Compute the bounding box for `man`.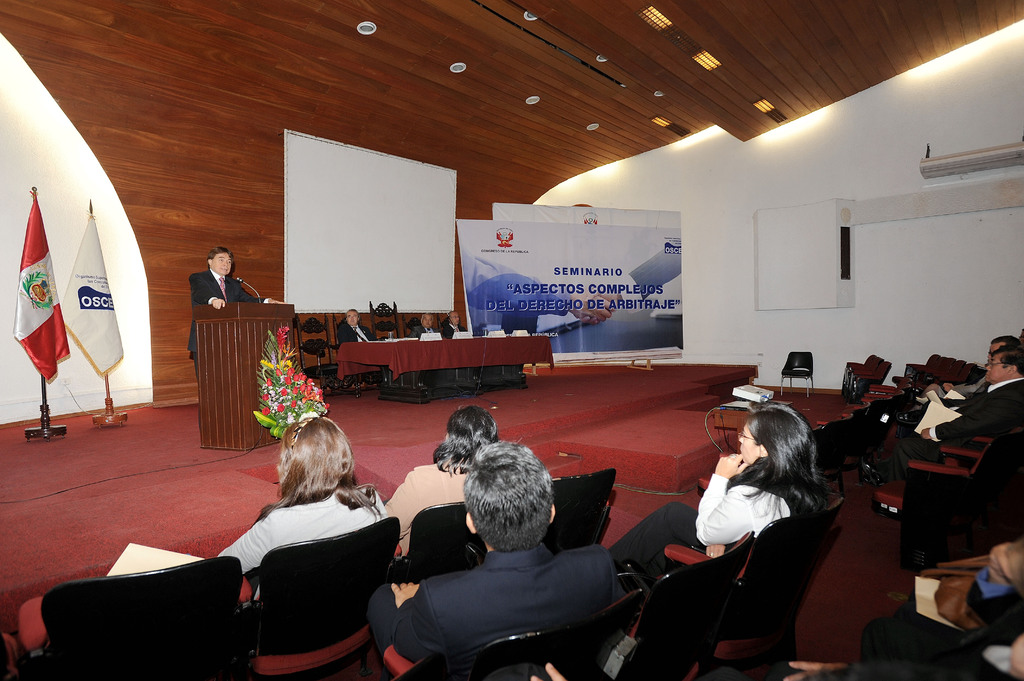
BBox(444, 308, 467, 336).
